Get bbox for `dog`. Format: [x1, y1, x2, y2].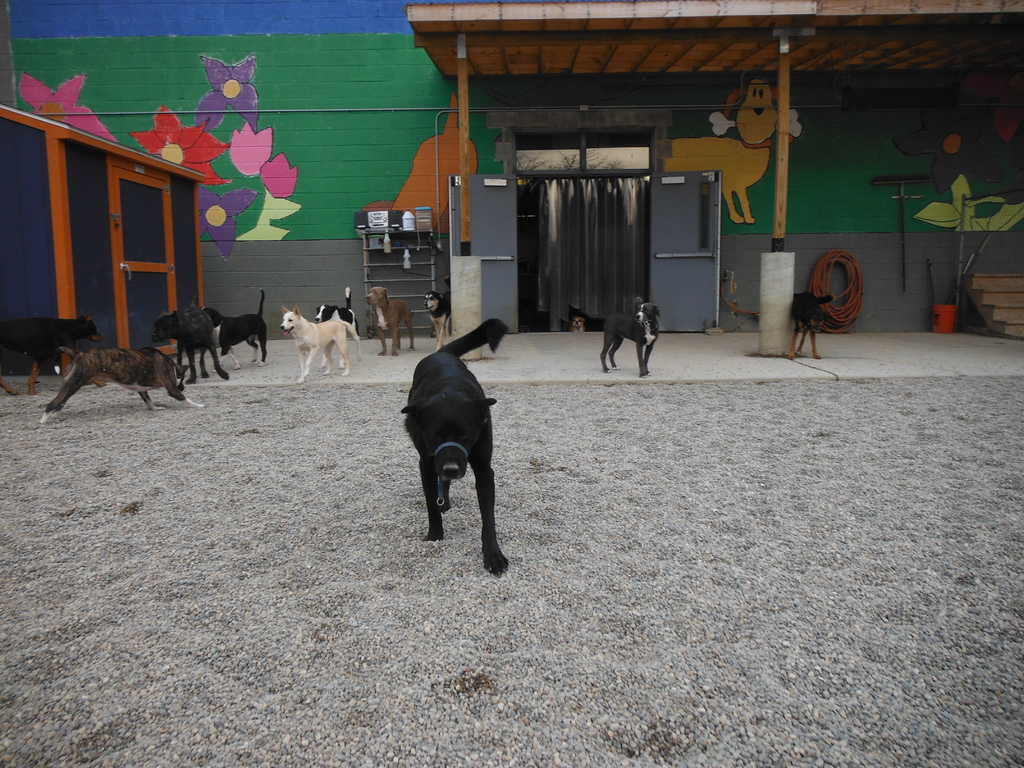
[38, 344, 209, 426].
